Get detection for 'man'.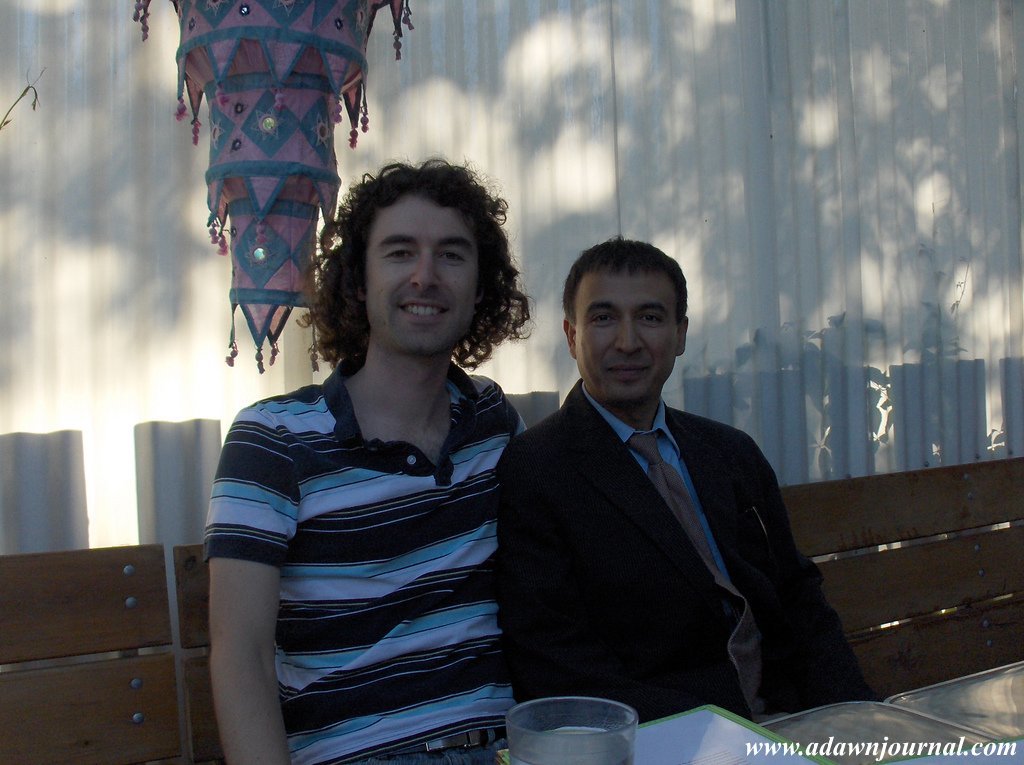
Detection: l=496, t=236, r=847, b=741.
